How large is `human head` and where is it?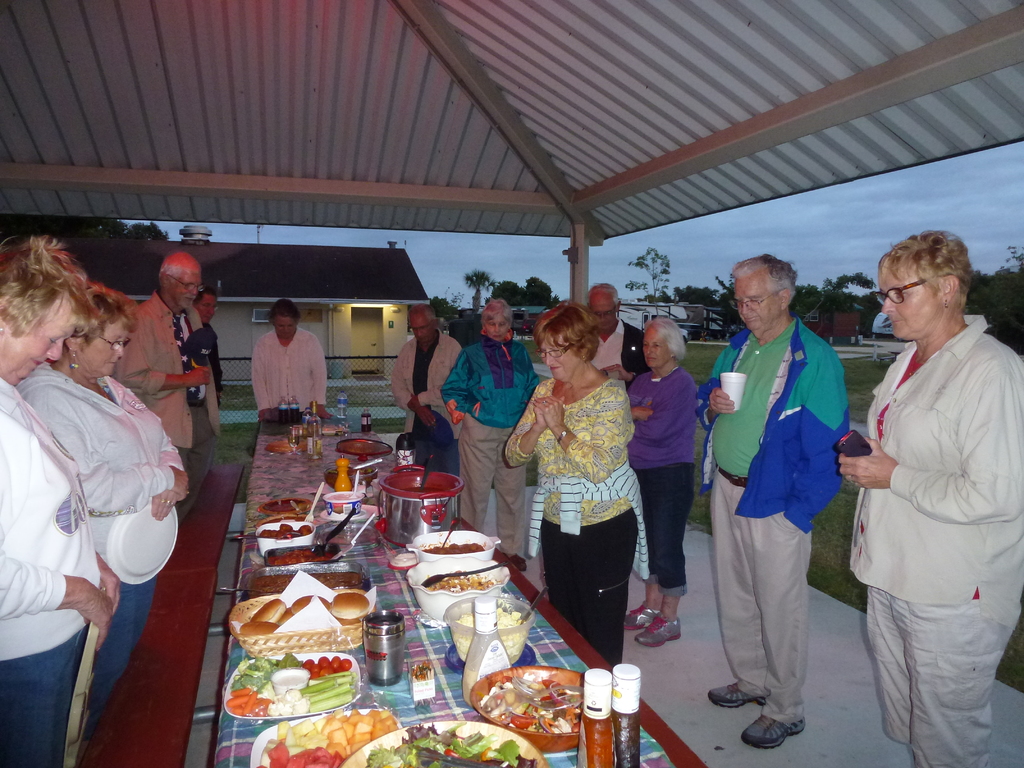
Bounding box: 727 252 816 332.
